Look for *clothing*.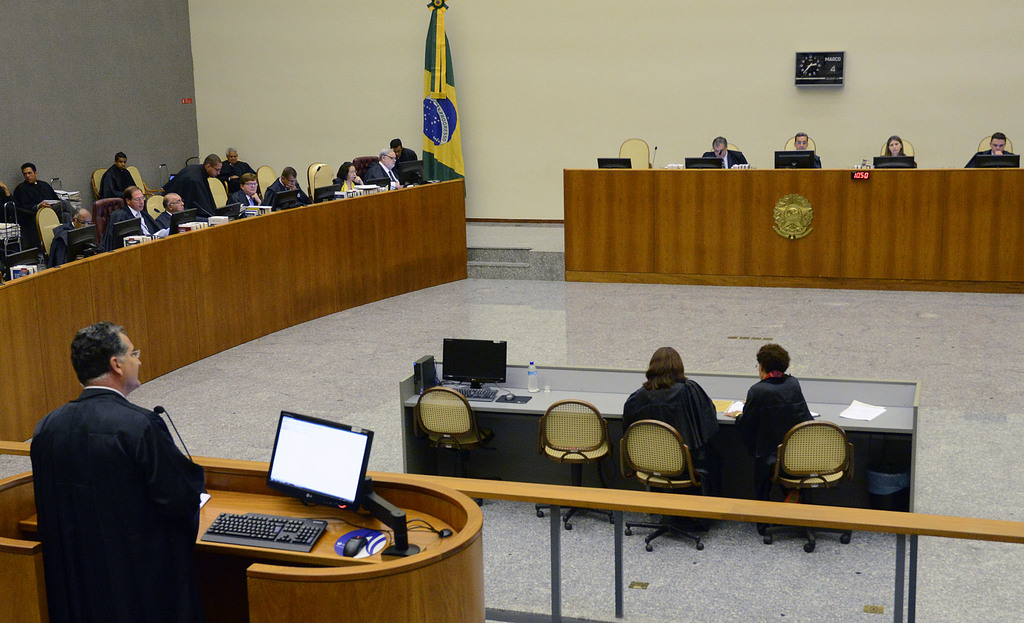
Found: <region>43, 217, 79, 264</region>.
